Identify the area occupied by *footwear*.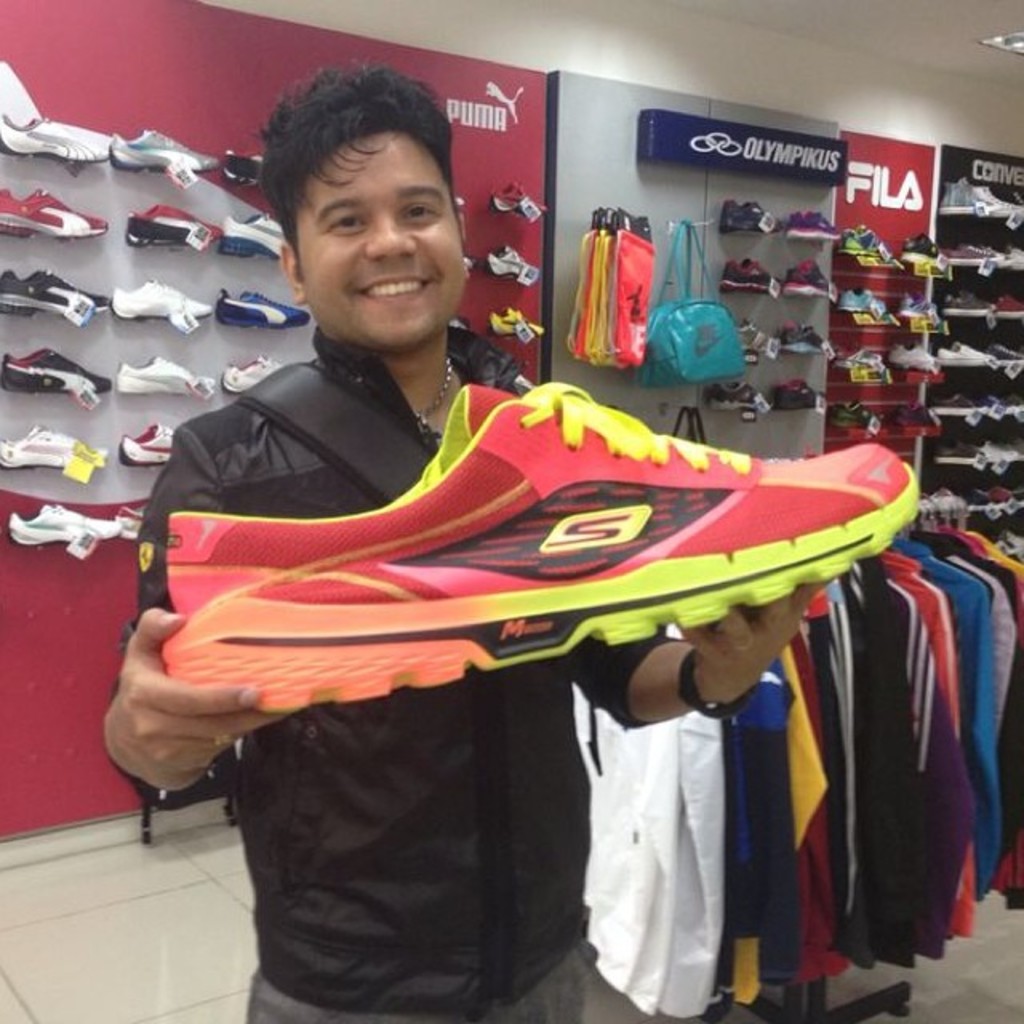
Area: Rect(722, 197, 776, 229).
